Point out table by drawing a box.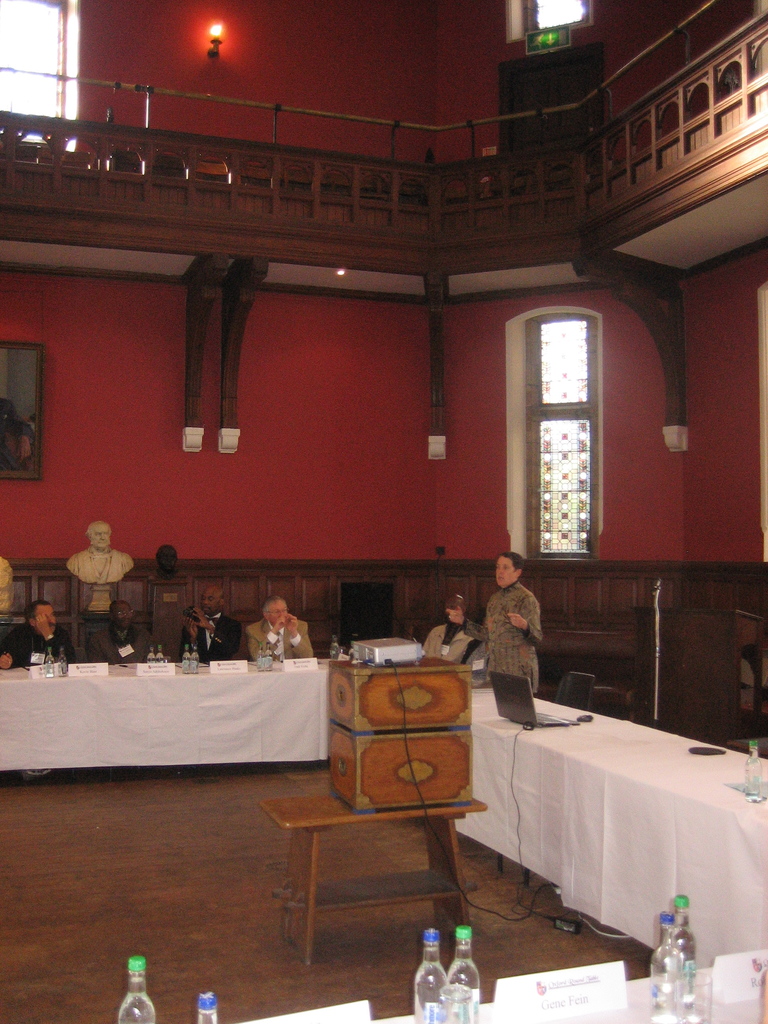
bbox=(0, 660, 767, 1023).
